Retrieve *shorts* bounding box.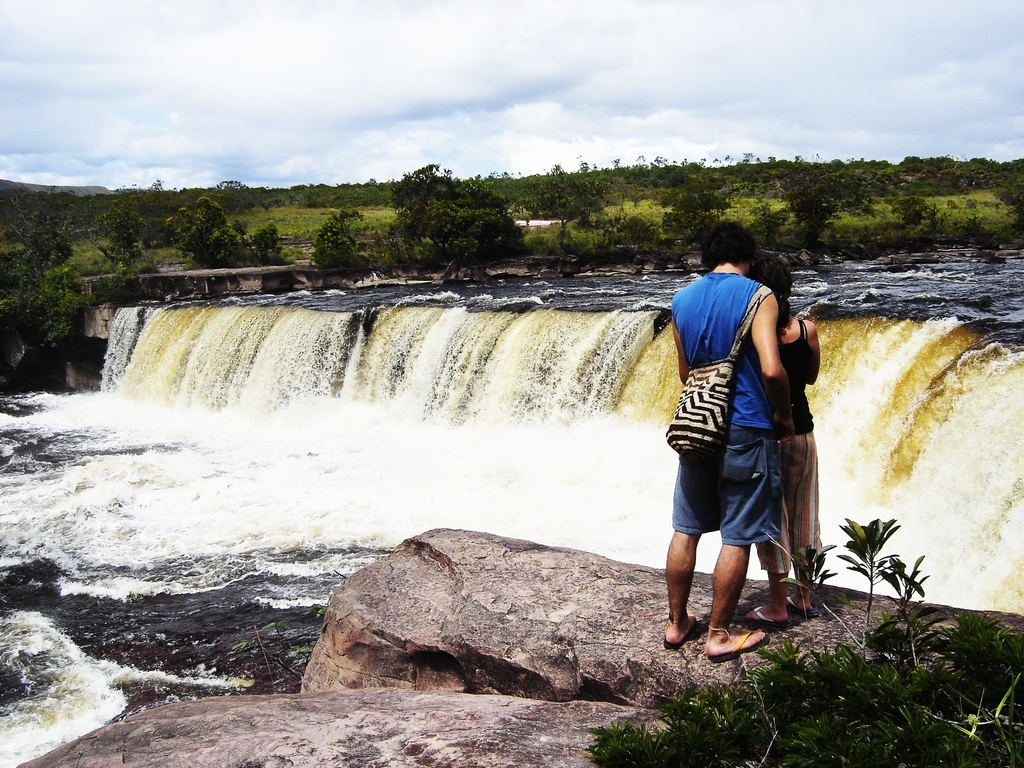
Bounding box: [x1=659, y1=413, x2=804, y2=570].
